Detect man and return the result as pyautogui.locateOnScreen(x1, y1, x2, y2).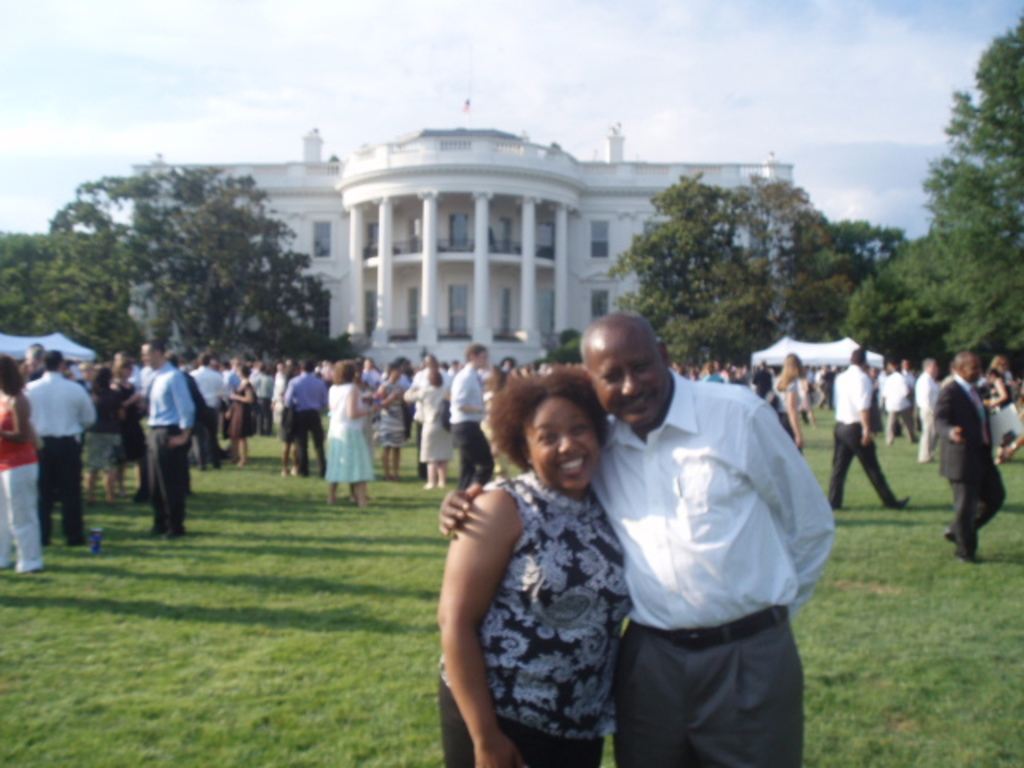
pyautogui.locateOnScreen(445, 336, 488, 490).
